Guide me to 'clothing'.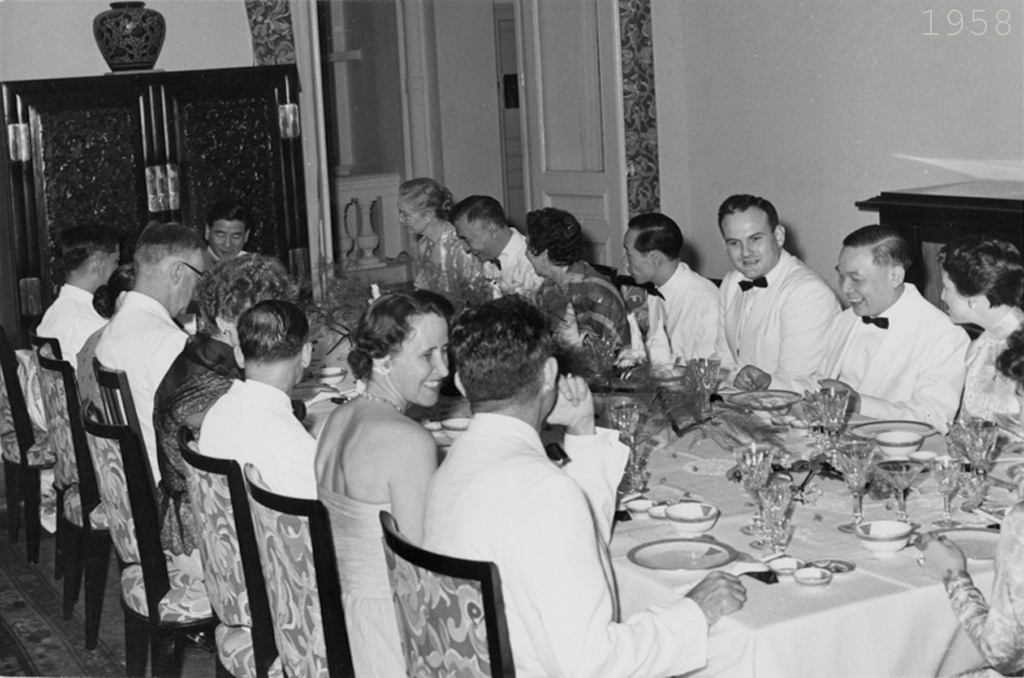
Guidance: <box>720,246,838,383</box>.
